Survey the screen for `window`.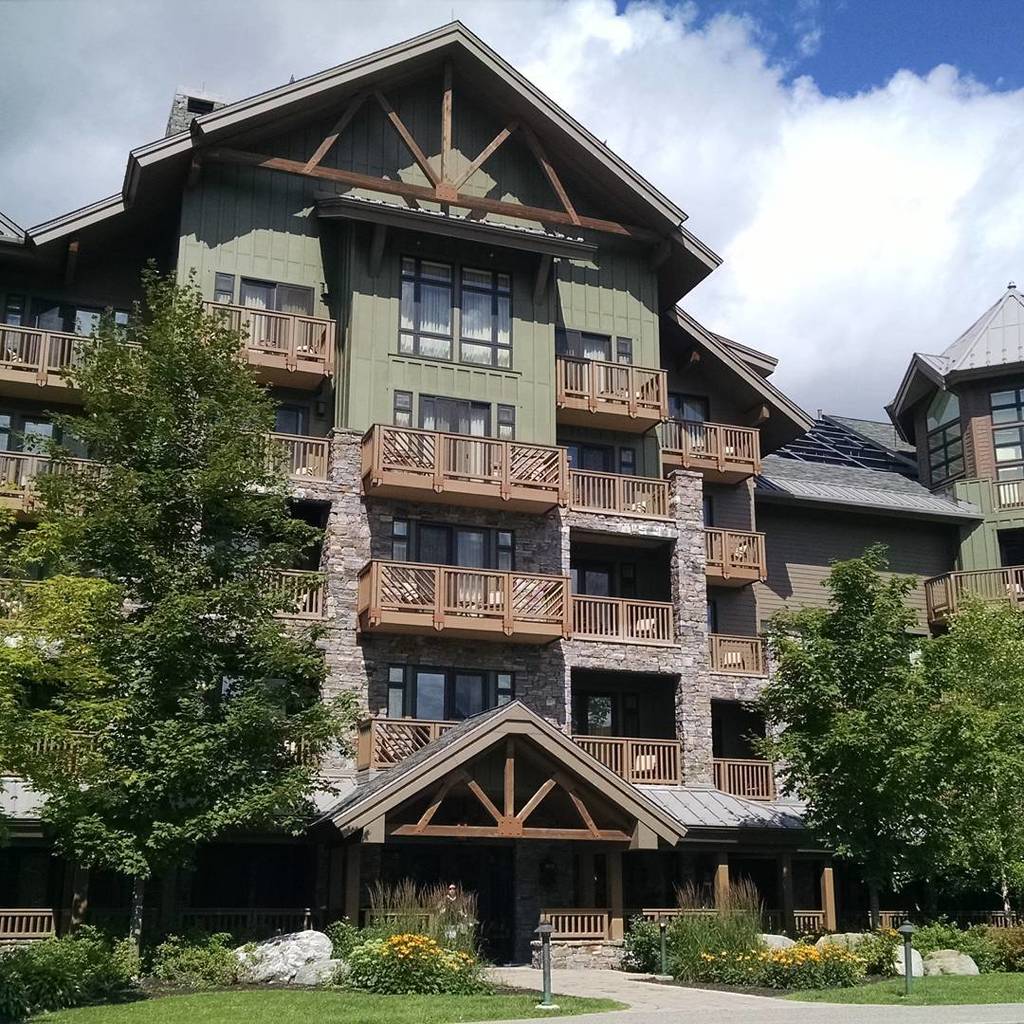
Survey found: Rect(924, 418, 969, 489).
